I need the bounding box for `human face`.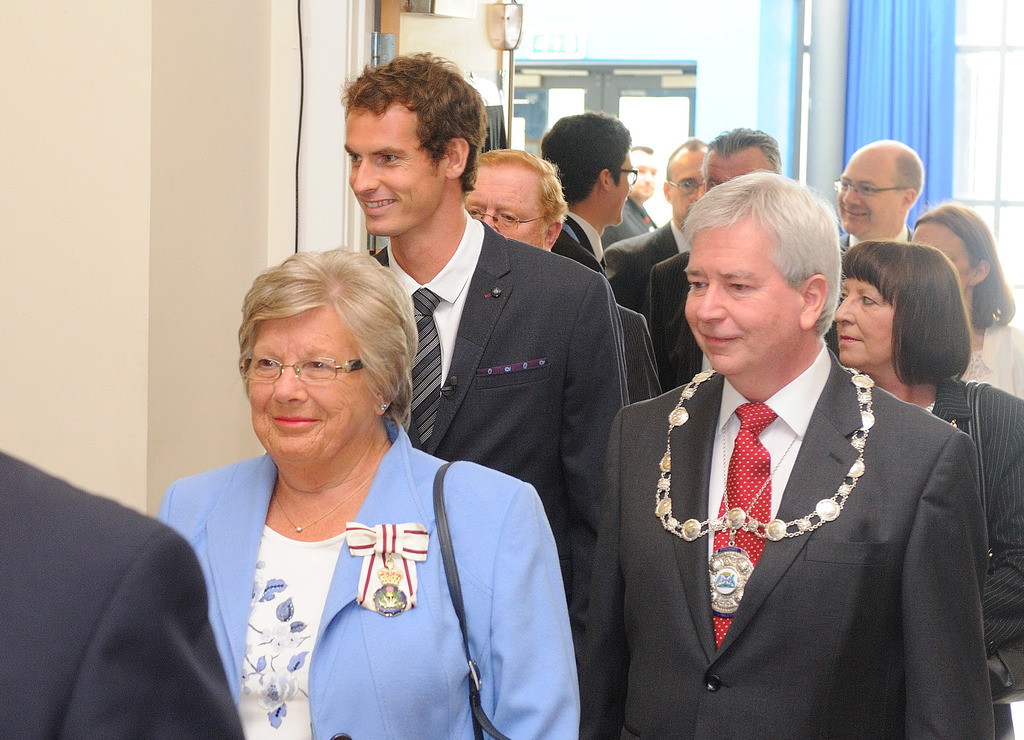
Here it is: {"left": 682, "top": 213, "right": 796, "bottom": 374}.
